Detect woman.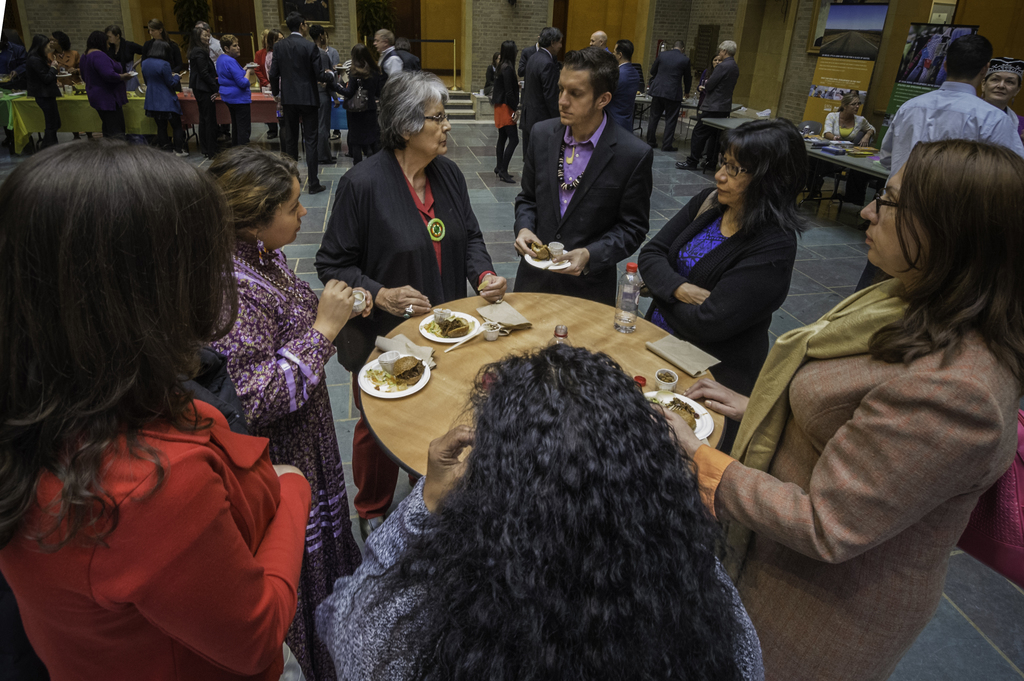
Detected at crop(106, 24, 144, 89).
